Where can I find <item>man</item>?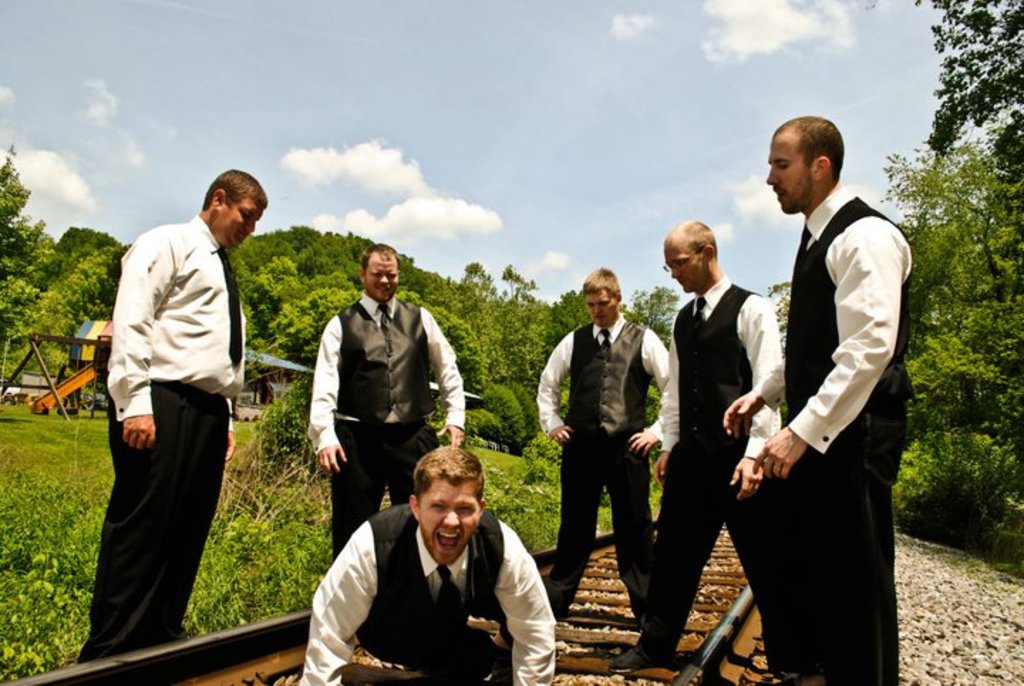
You can find it at [609, 213, 814, 685].
